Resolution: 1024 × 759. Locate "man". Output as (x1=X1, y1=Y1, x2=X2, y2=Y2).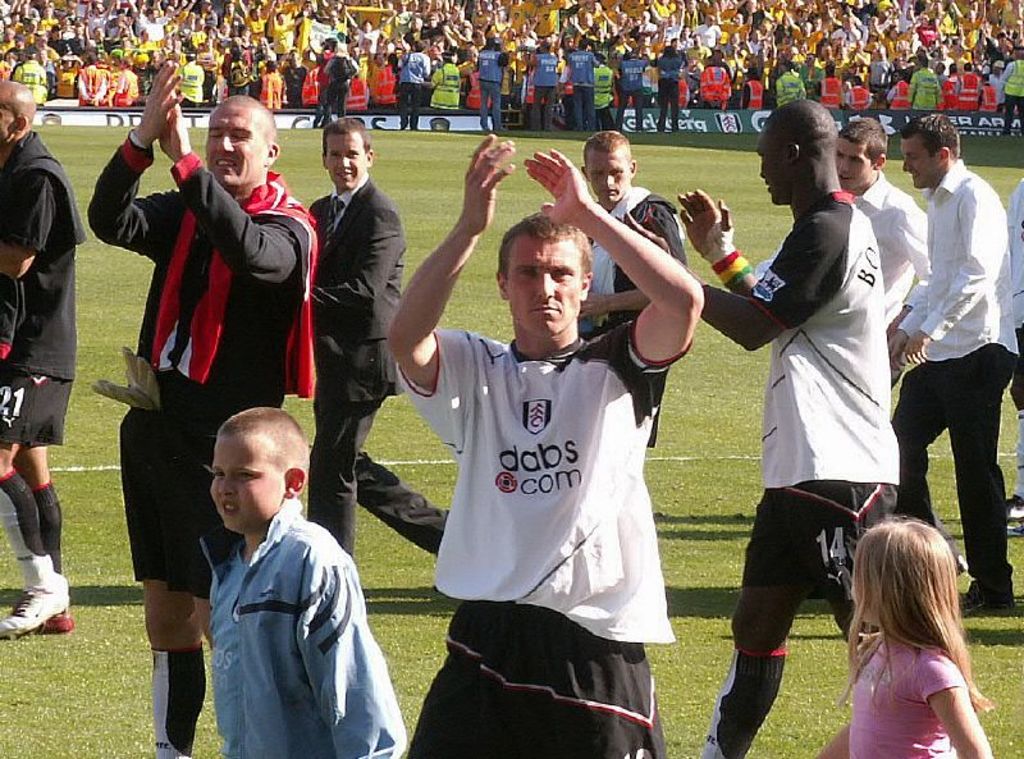
(x1=883, y1=116, x2=1012, y2=619).
